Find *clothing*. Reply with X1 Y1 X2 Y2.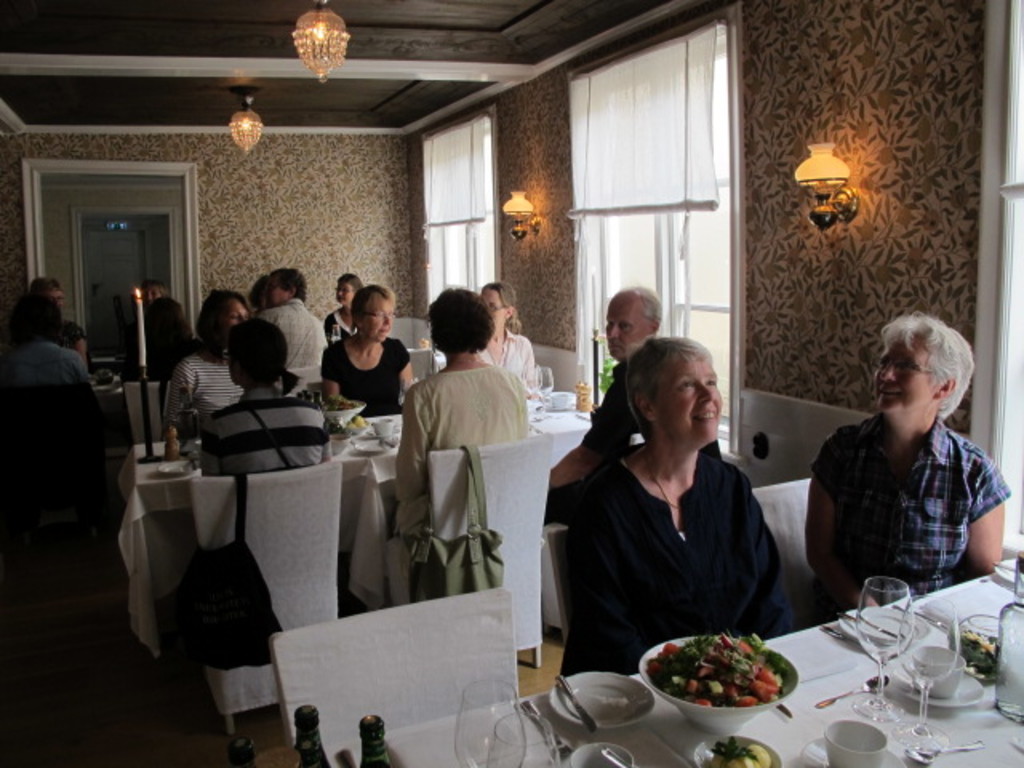
254 294 331 366.
